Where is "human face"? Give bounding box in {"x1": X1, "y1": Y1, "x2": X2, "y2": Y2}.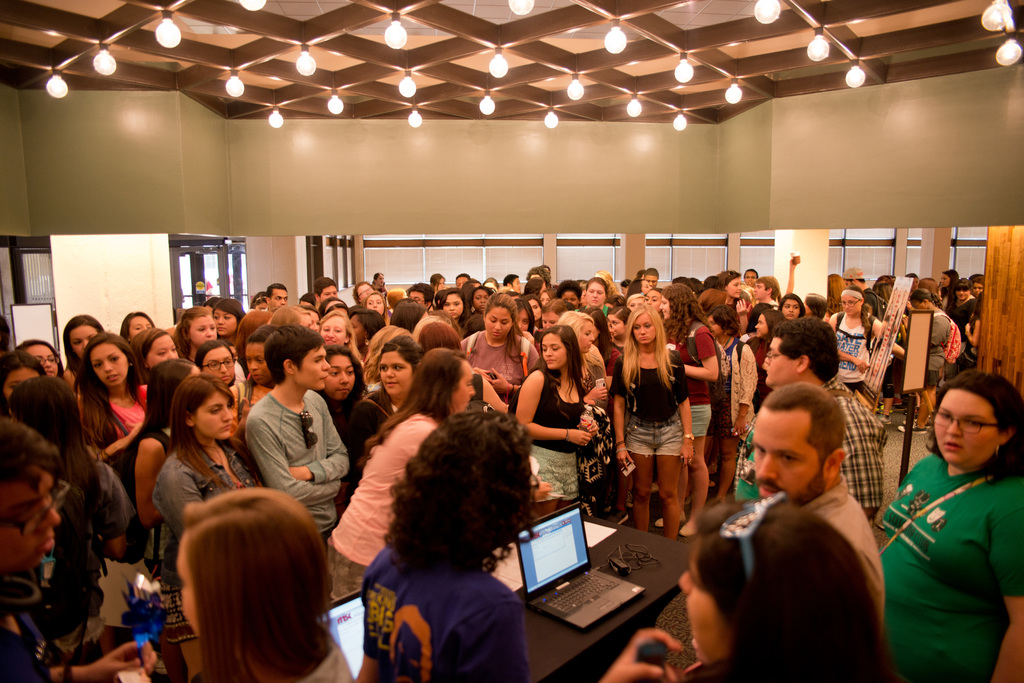
{"x1": 188, "y1": 387, "x2": 242, "y2": 436}.
